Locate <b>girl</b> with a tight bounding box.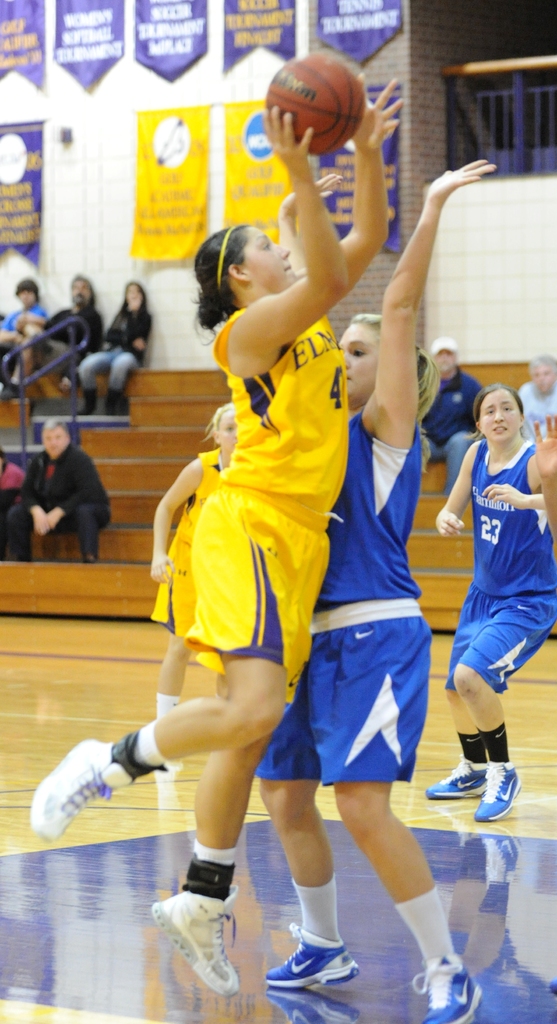
{"x1": 22, "y1": 89, "x2": 416, "y2": 1012}.
